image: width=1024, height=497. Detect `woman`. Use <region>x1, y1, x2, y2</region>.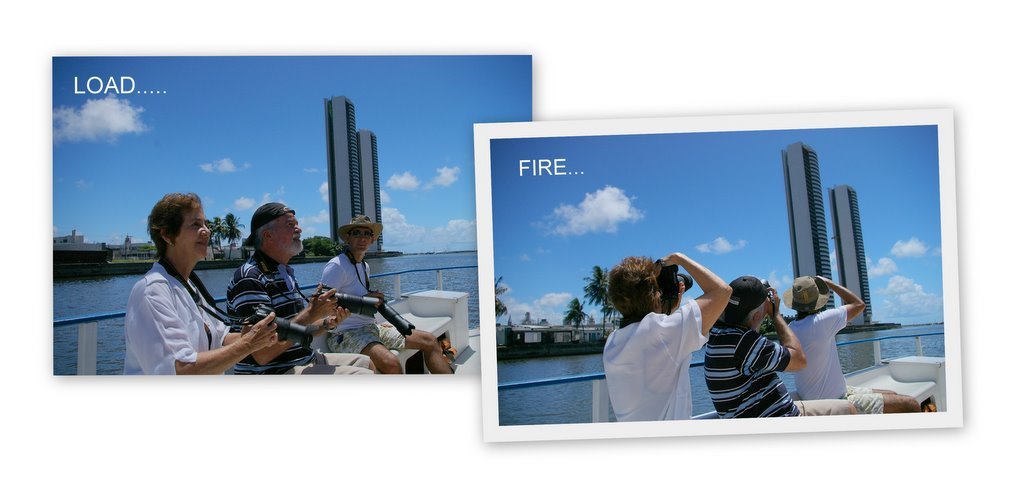
<region>121, 179, 361, 389</region>.
